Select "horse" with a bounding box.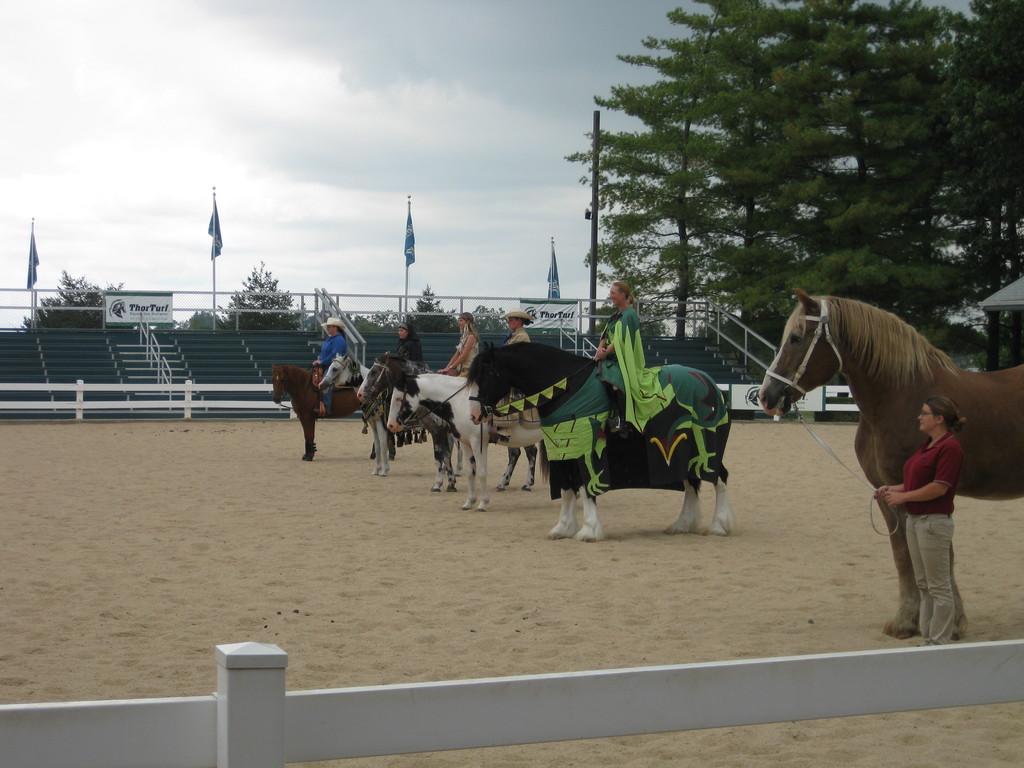
[x1=318, y1=352, x2=461, y2=468].
